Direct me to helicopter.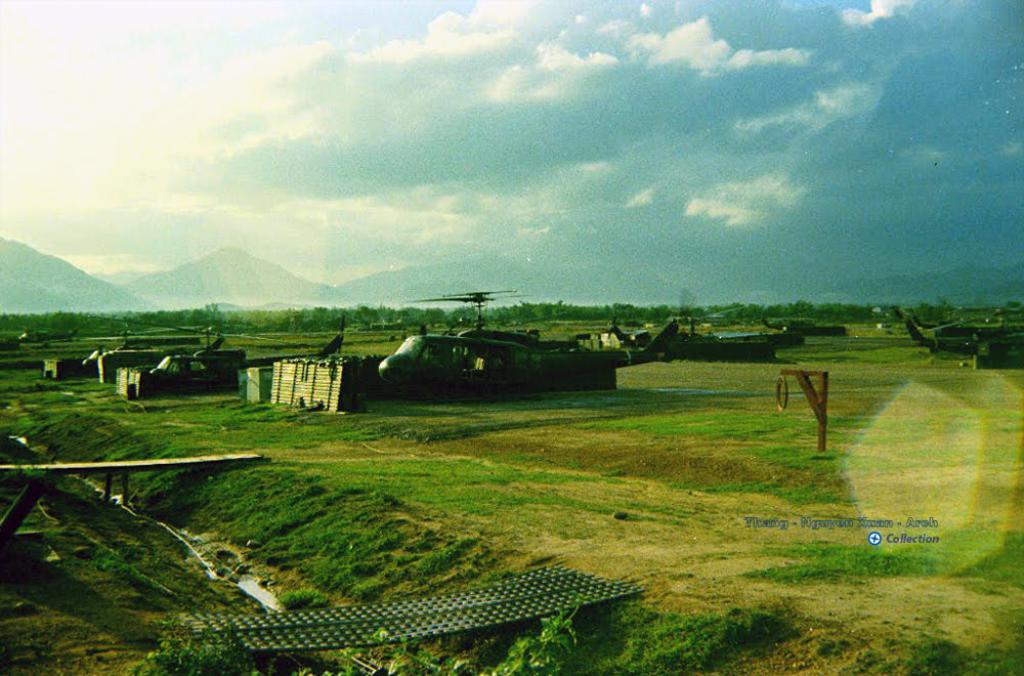
Direction: bbox=[343, 299, 694, 403].
